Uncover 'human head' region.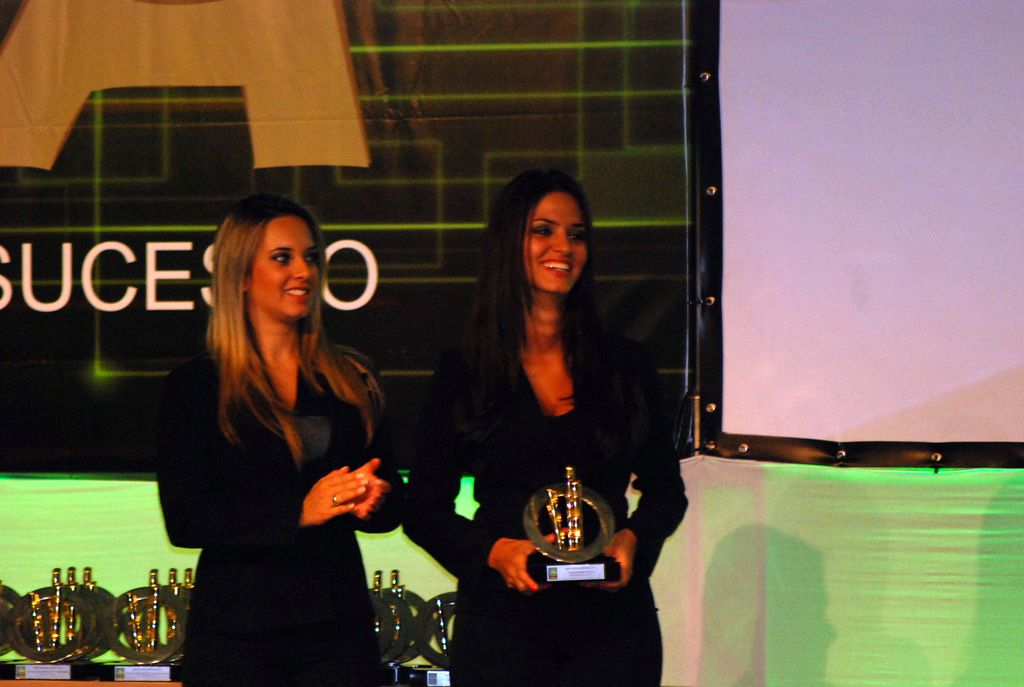
Uncovered: (x1=205, y1=195, x2=328, y2=321).
